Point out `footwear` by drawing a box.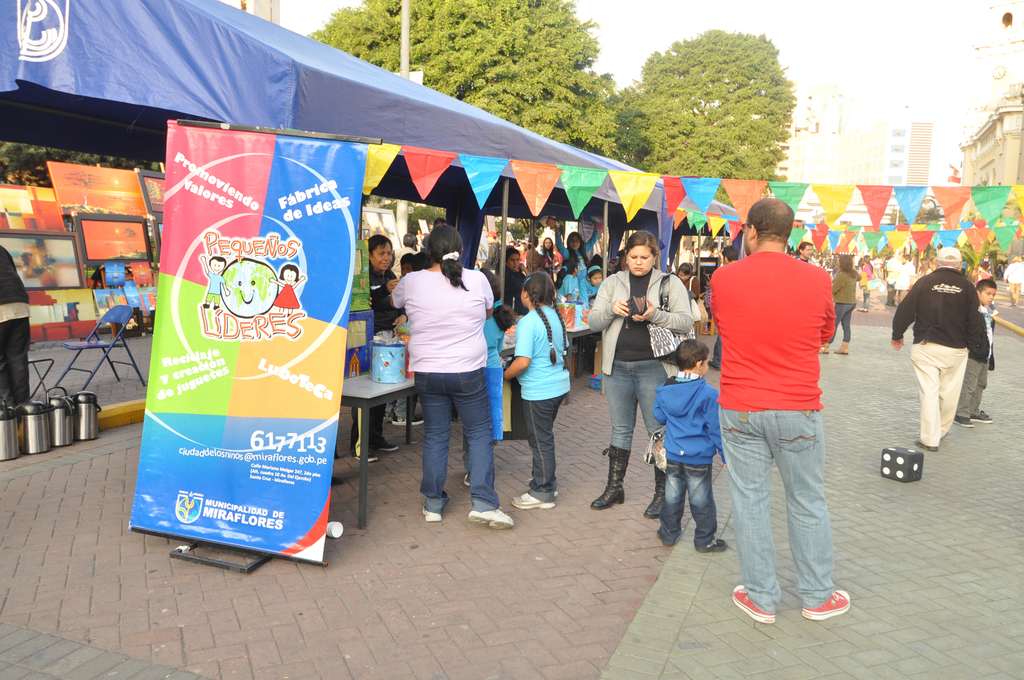
467, 510, 513, 534.
